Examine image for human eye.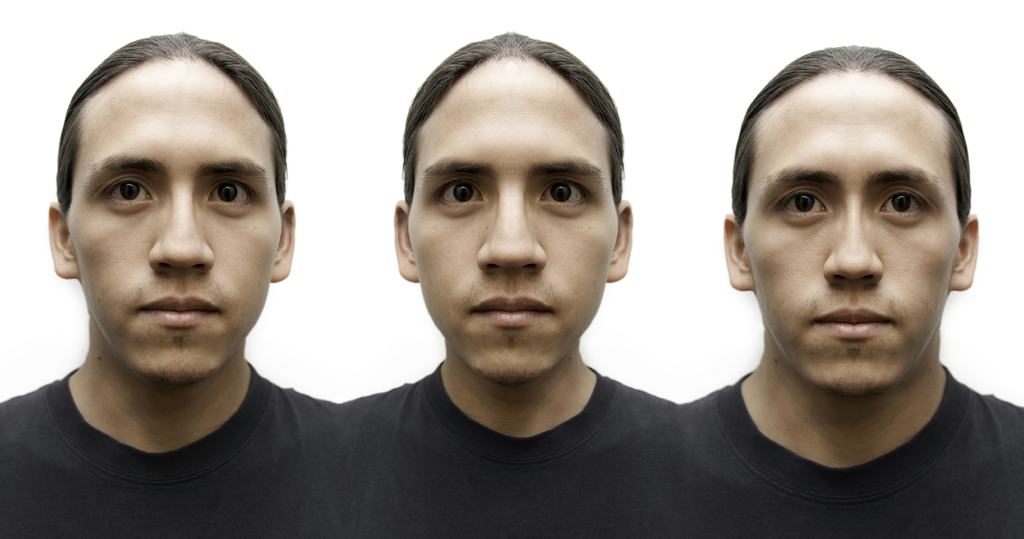
Examination result: <bbox>429, 177, 488, 214</bbox>.
